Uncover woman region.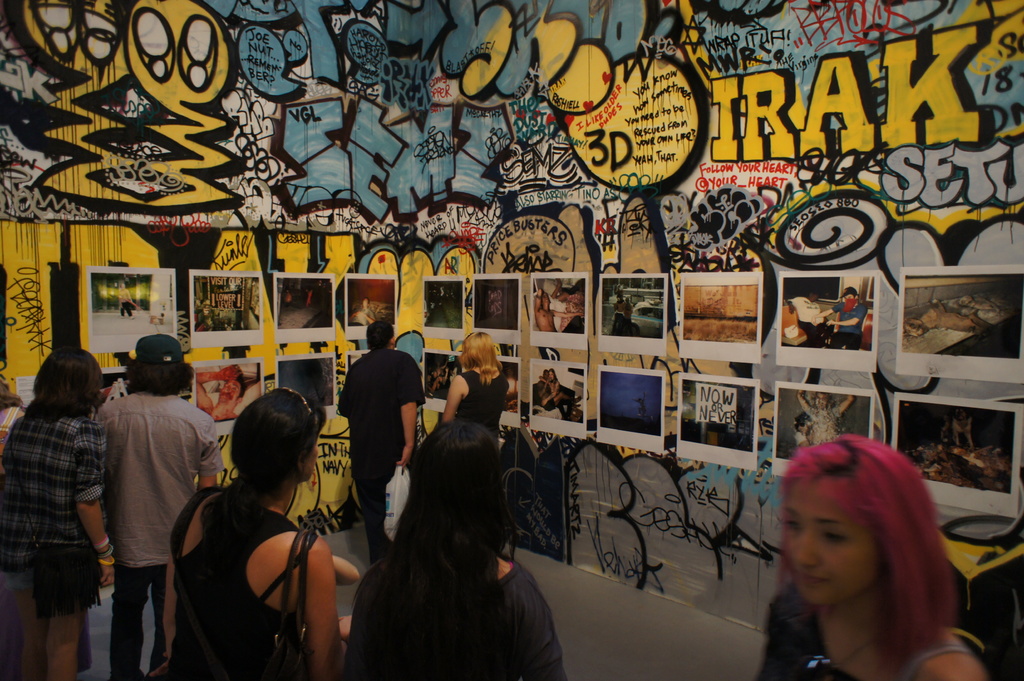
Uncovered: 151:388:344:680.
